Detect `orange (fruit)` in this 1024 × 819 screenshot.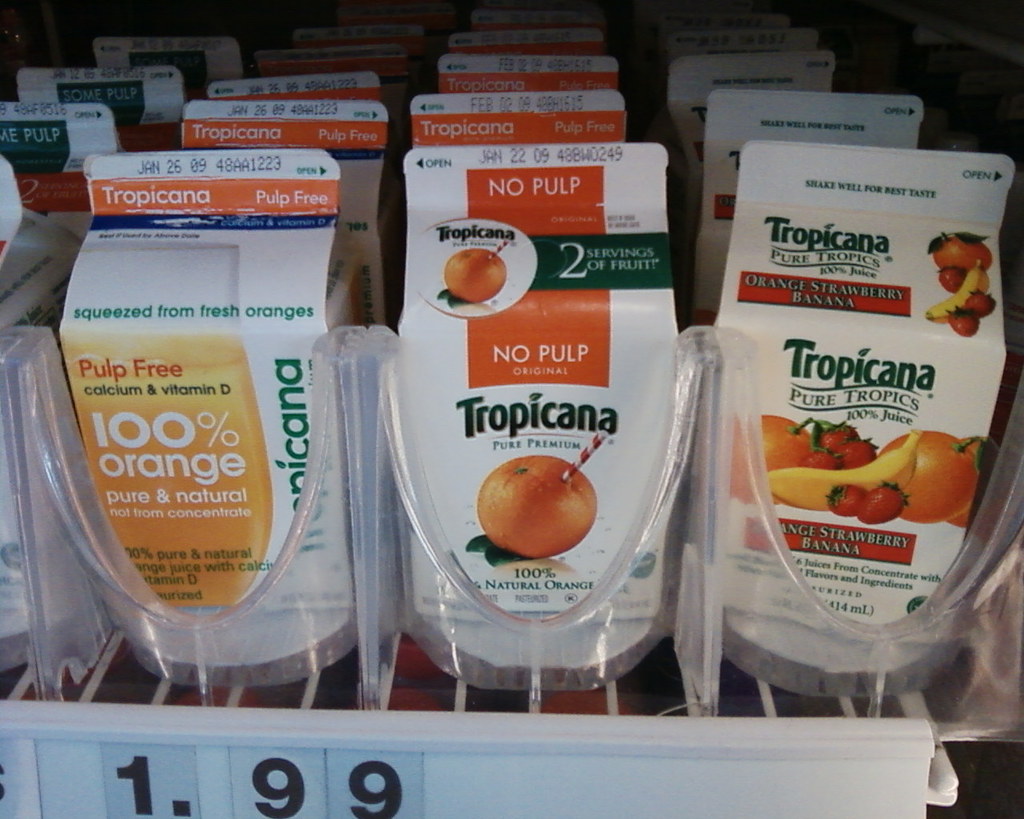
Detection: [x1=842, y1=433, x2=890, y2=479].
